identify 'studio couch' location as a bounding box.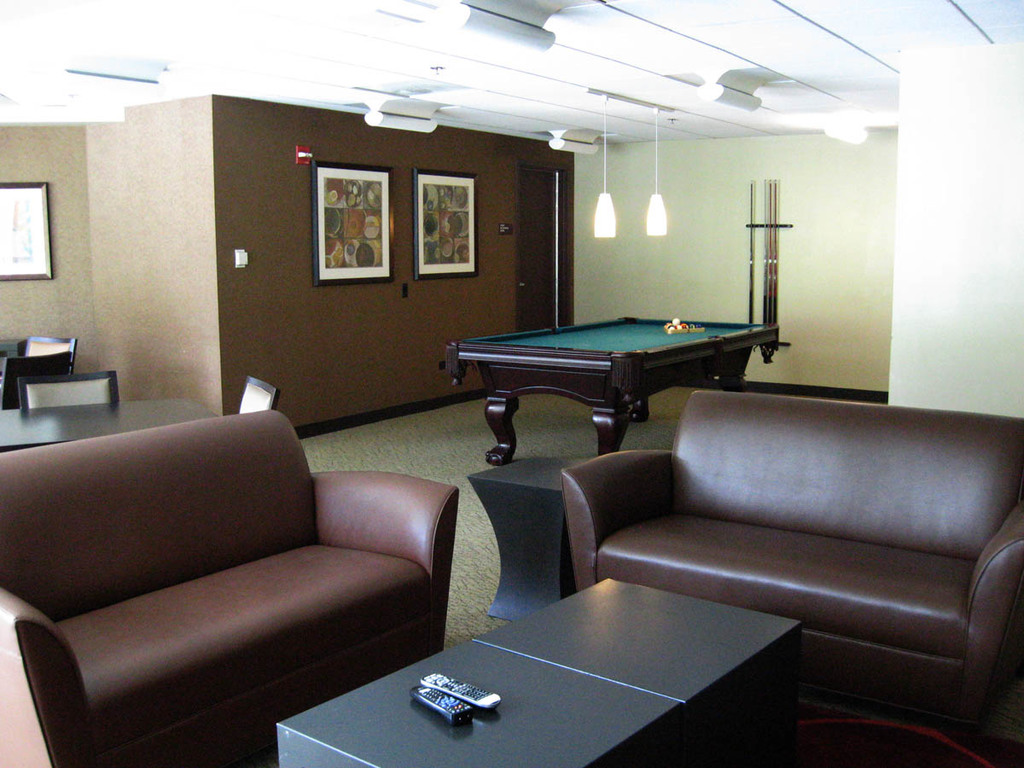
0,416,466,767.
